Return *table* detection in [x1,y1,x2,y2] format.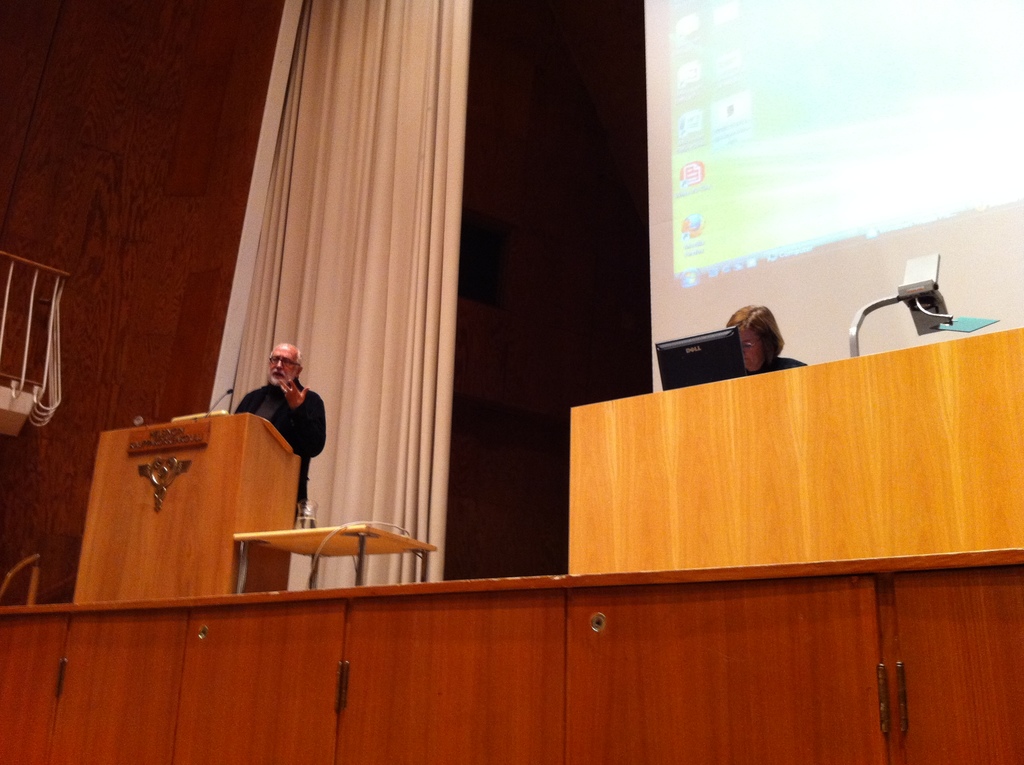
[229,524,441,589].
